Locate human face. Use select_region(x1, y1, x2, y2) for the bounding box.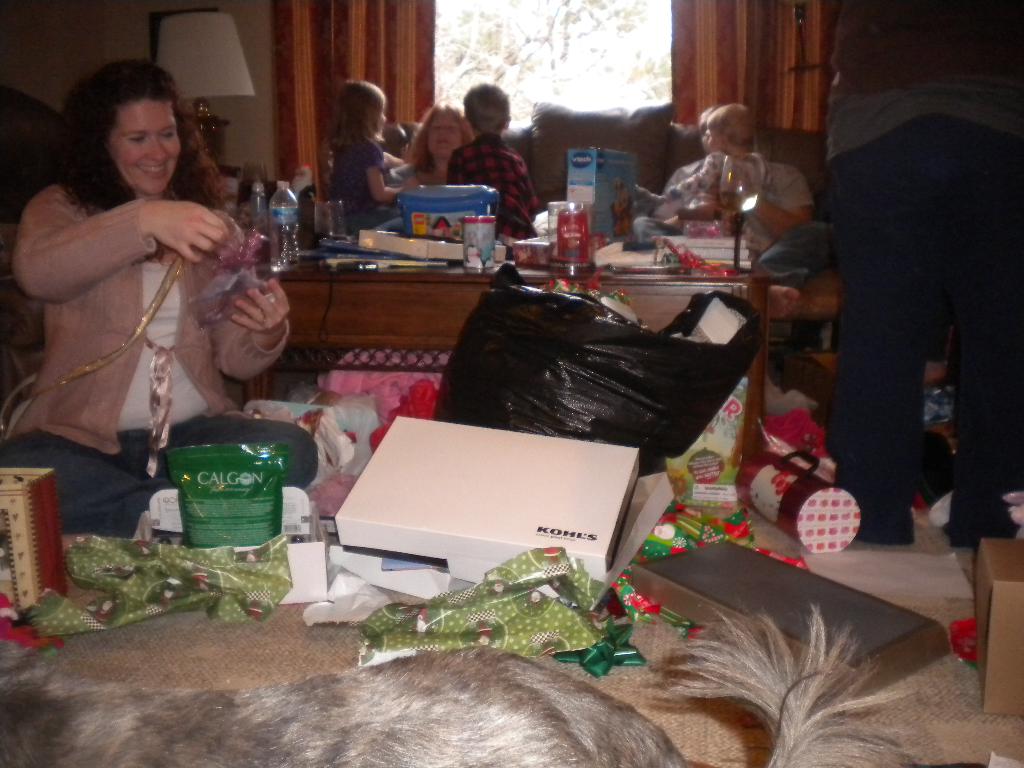
select_region(425, 113, 456, 155).
